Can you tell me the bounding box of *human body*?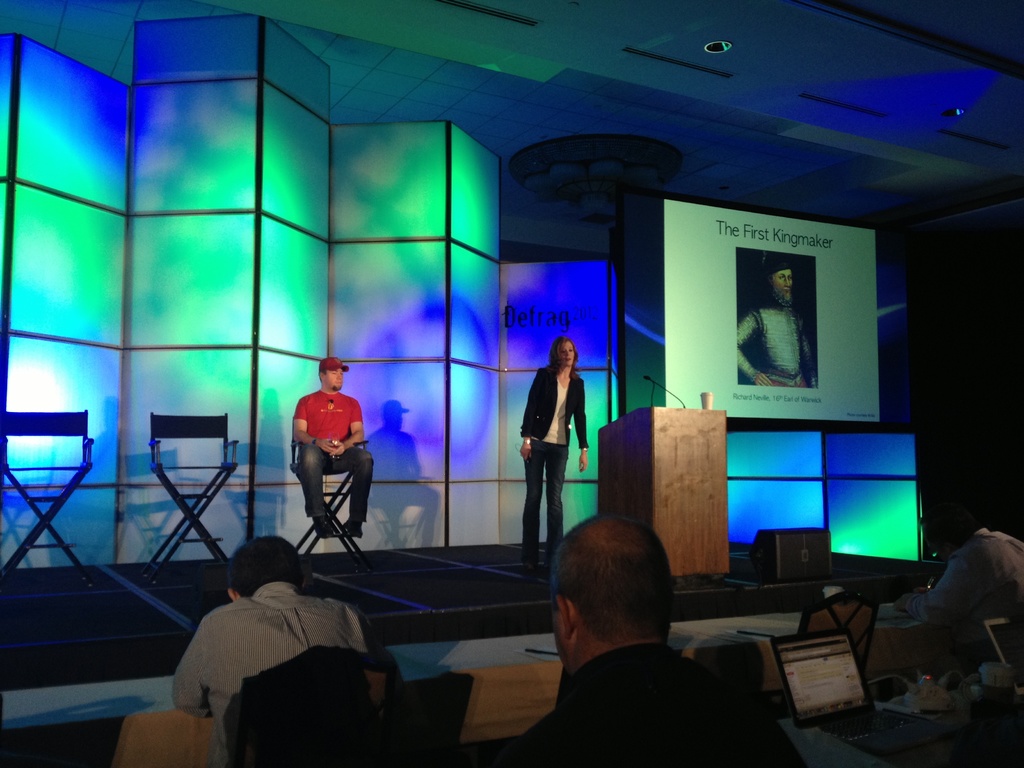
<box>282,340,374,593</box>.
